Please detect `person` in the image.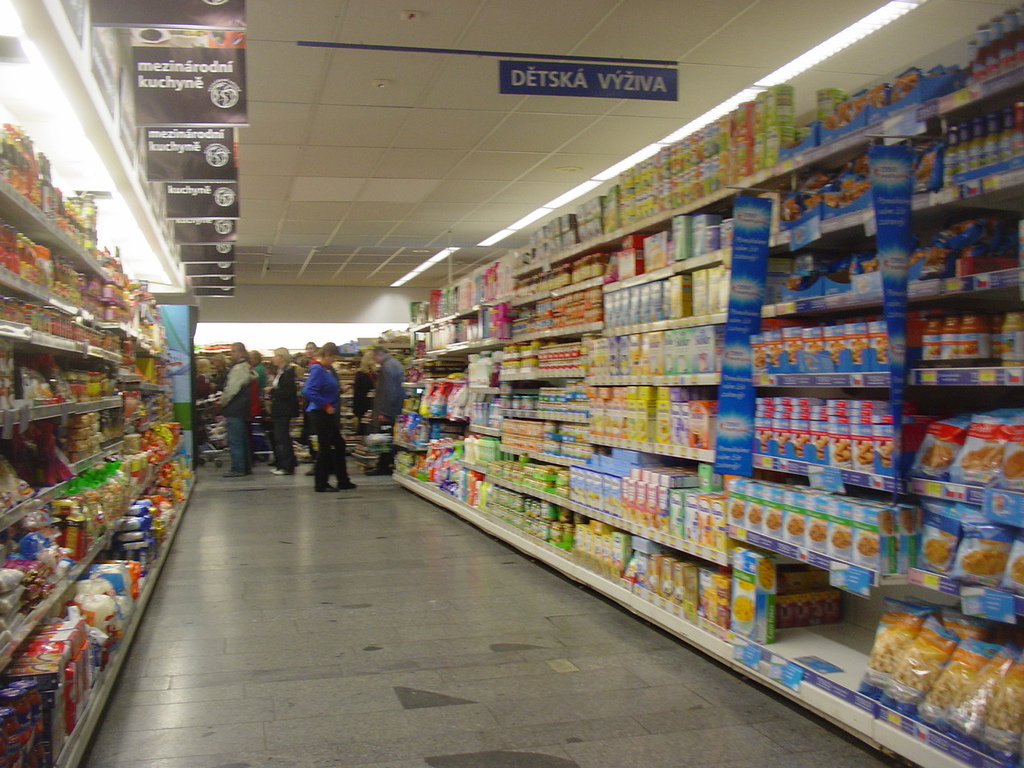
l=263, t=339, r=306, b=477.
